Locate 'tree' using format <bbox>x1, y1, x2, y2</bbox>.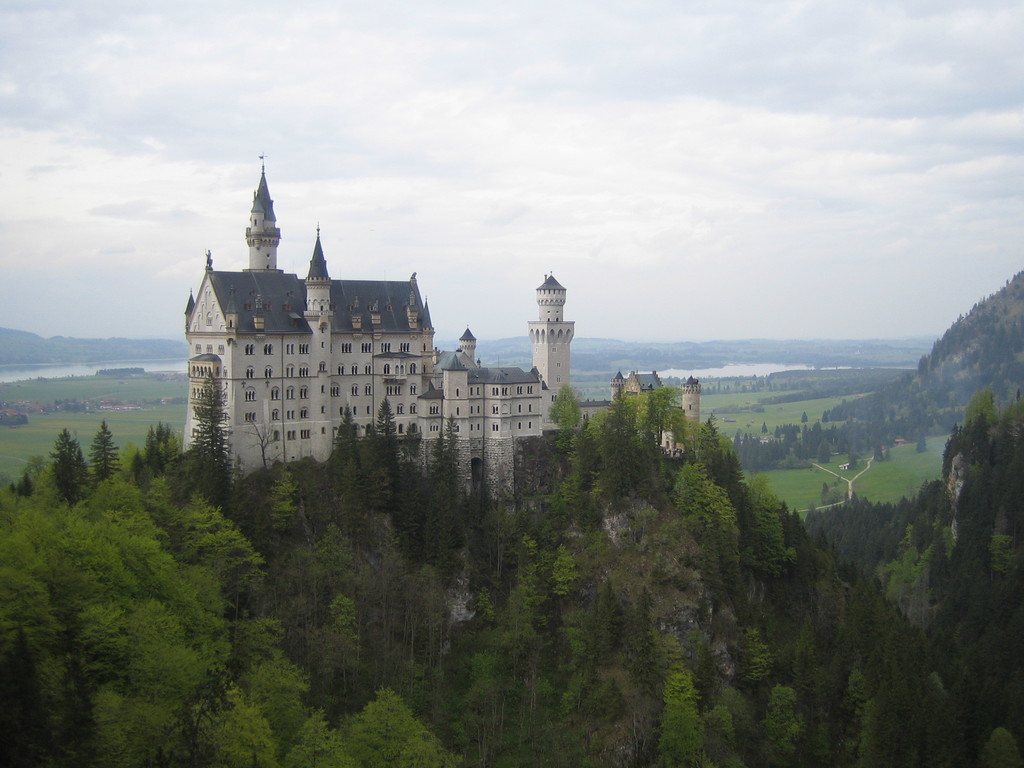
<bbox>826, 481, 849, 506</bbox>.
